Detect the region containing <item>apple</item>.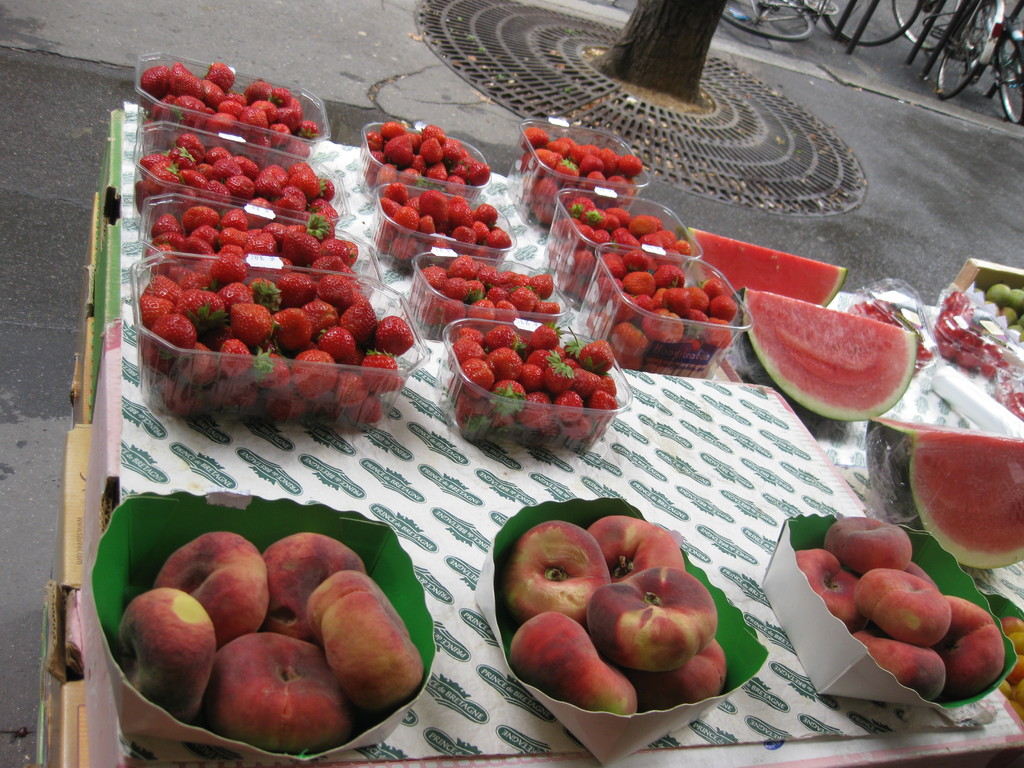
bbox=(153, 529, 269, 645).
